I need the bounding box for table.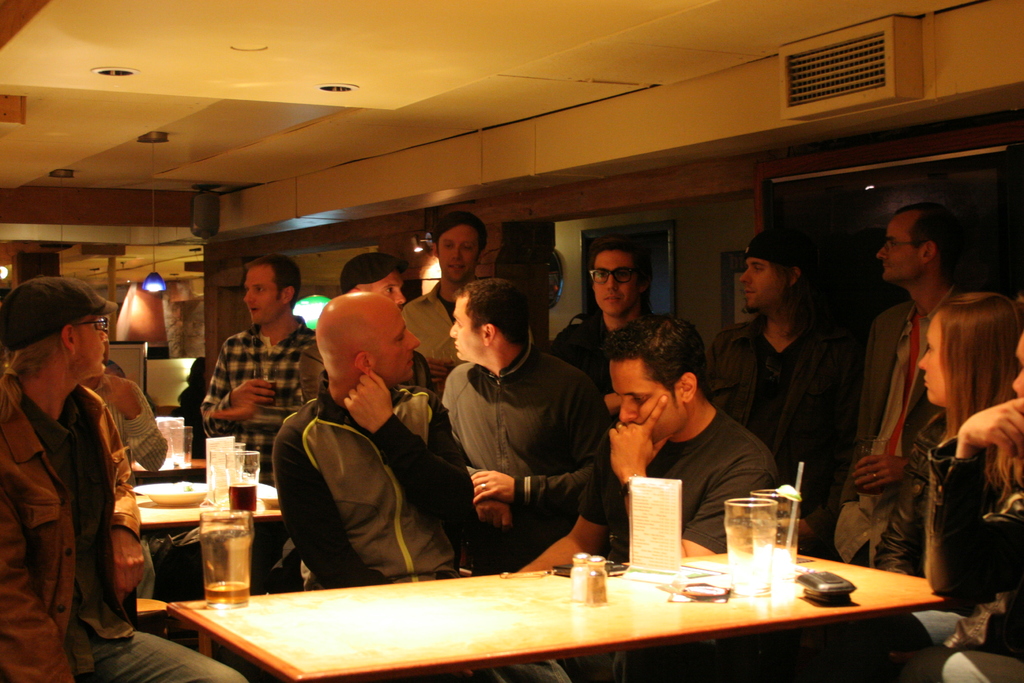
Here it is: bbox=[130, 470, 284, 518].
